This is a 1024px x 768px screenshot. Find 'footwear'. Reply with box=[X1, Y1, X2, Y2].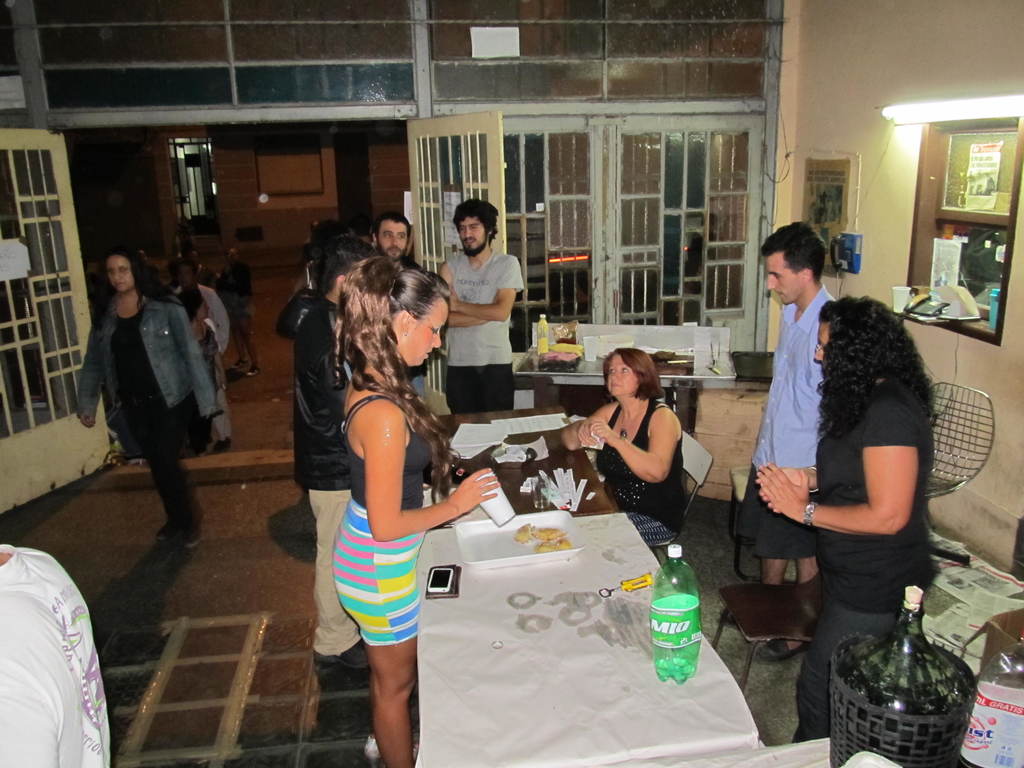
box=[156, 522, 178, 544].
